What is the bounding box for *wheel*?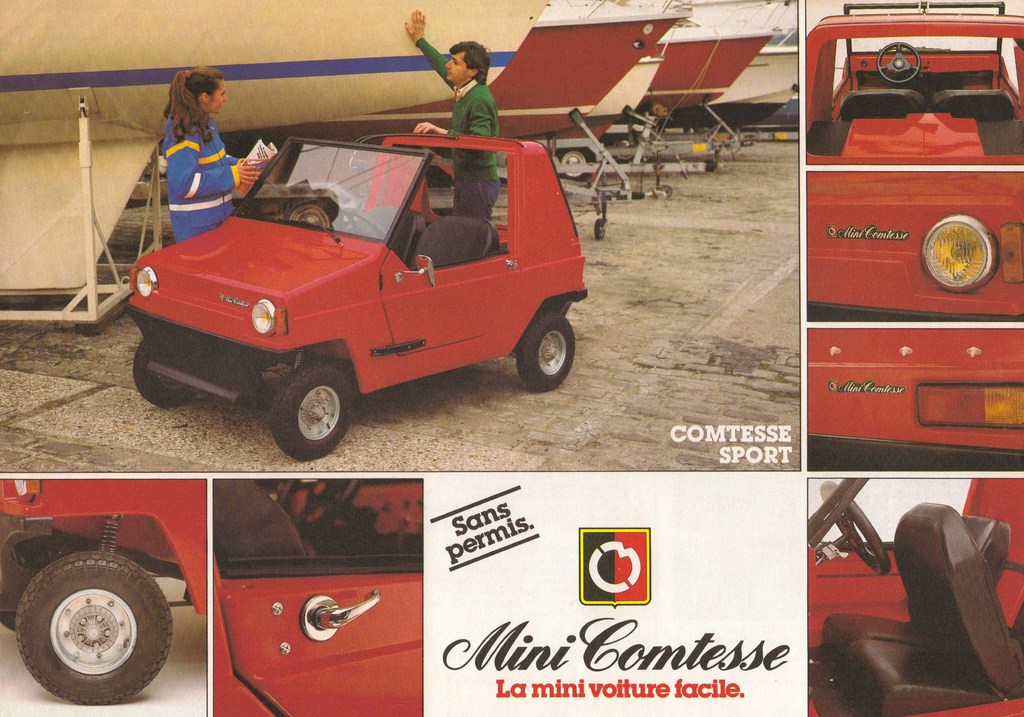
(x1=594, y1=217, x2=606, y2=240).
